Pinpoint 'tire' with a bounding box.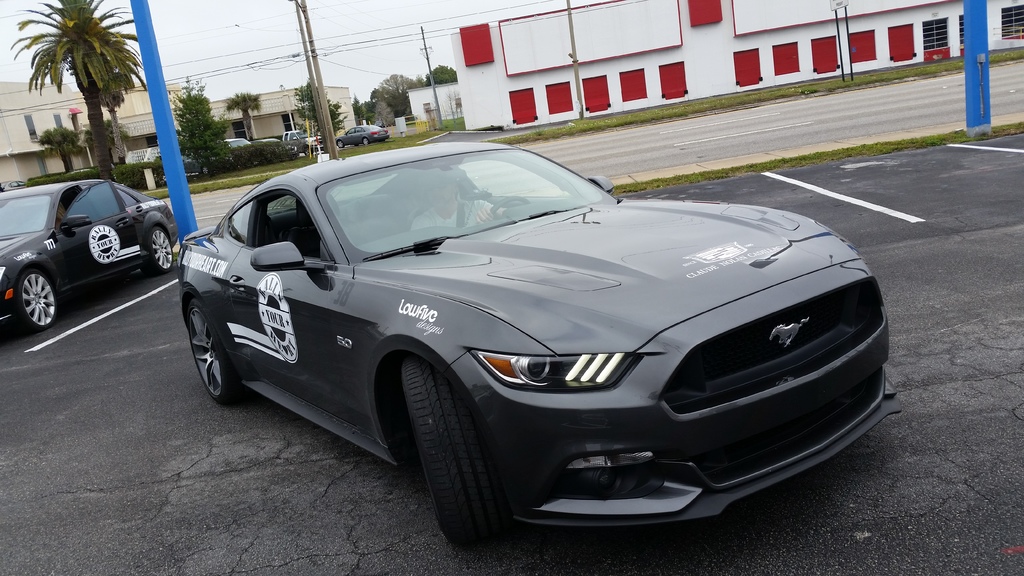
[x1=360, y1=134, x2=371, y2=152].
